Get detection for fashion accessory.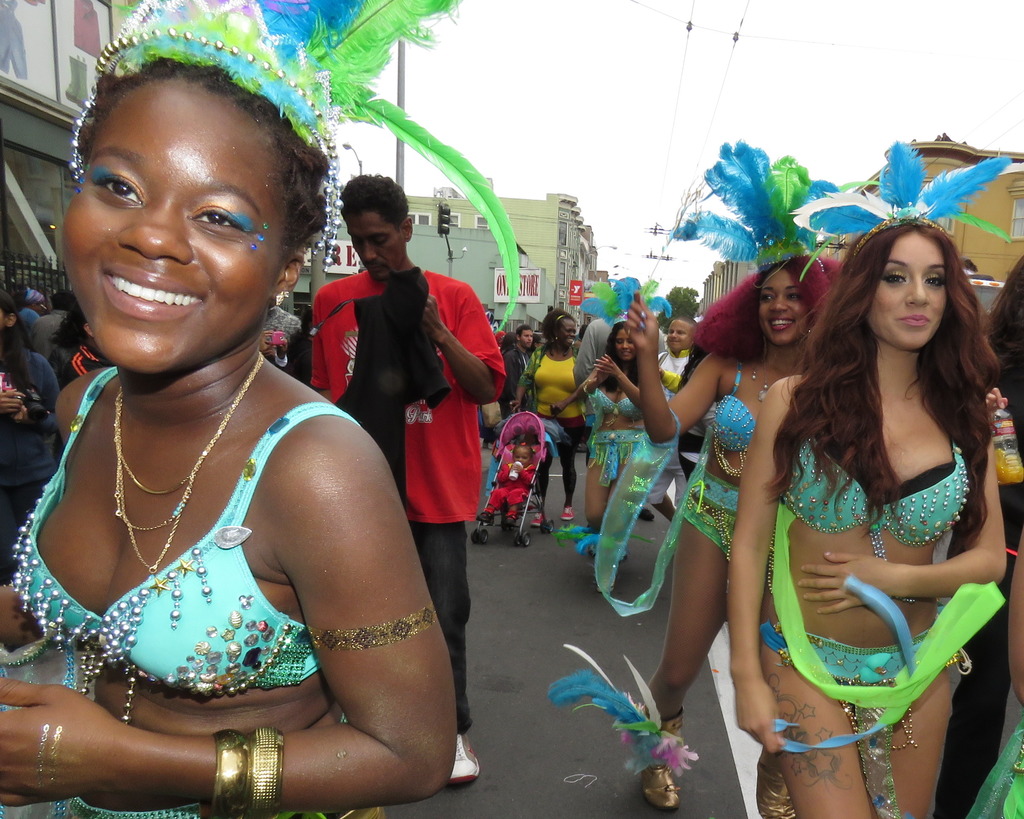
Detection: [673,136,882,290].
